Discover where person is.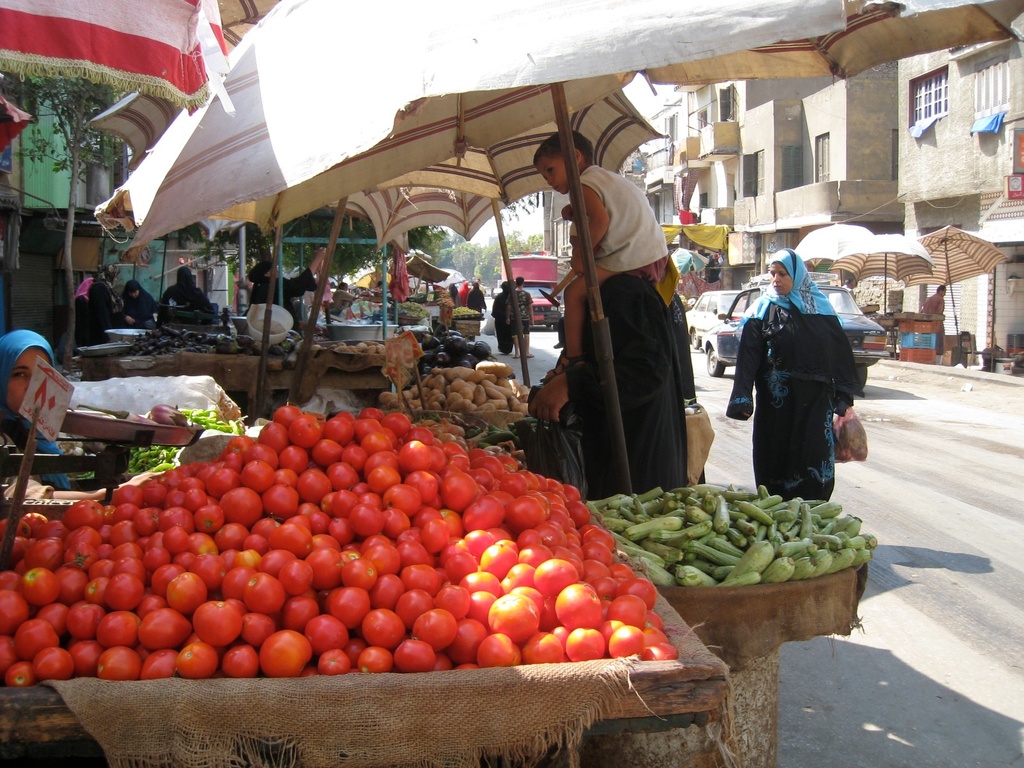
Discovered at <region>488, 282, 524, 353</region>.
